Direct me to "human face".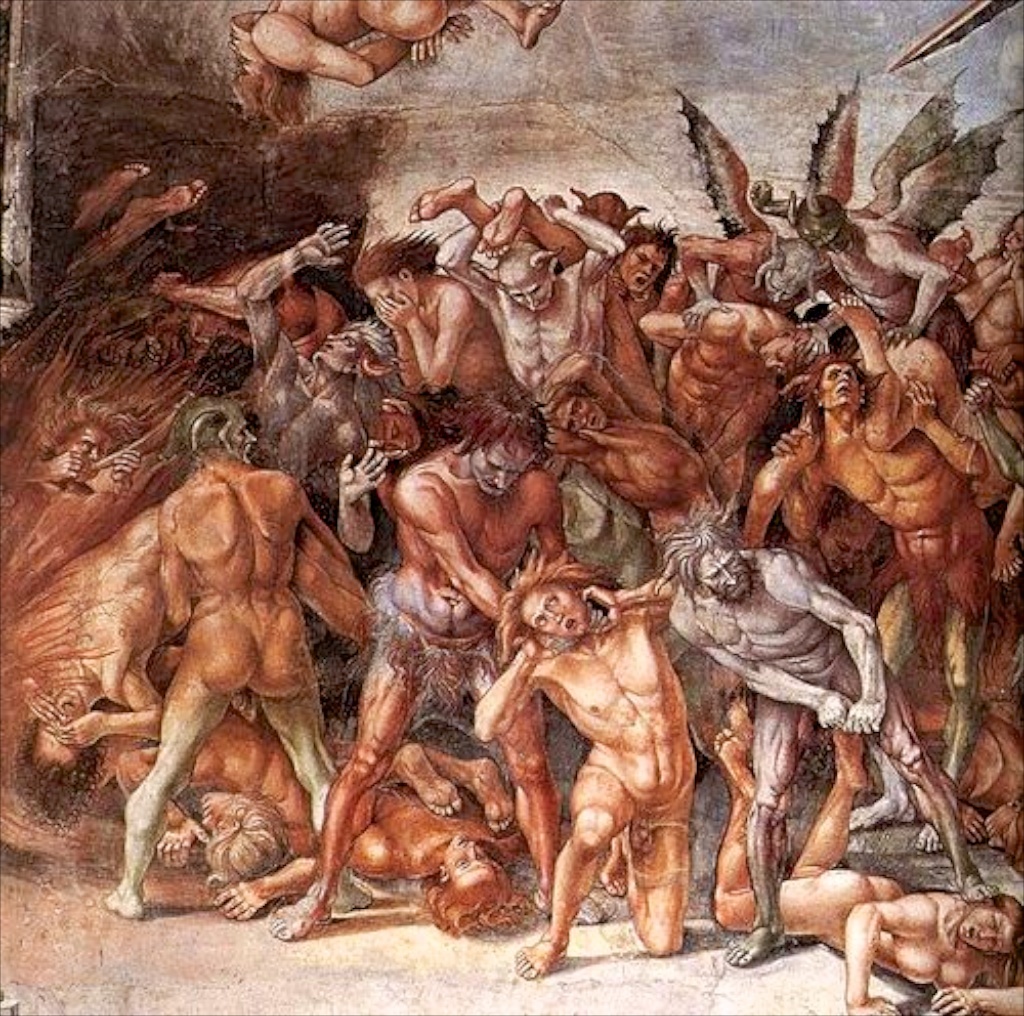
Direction: box(756, 335, 799, 371).
